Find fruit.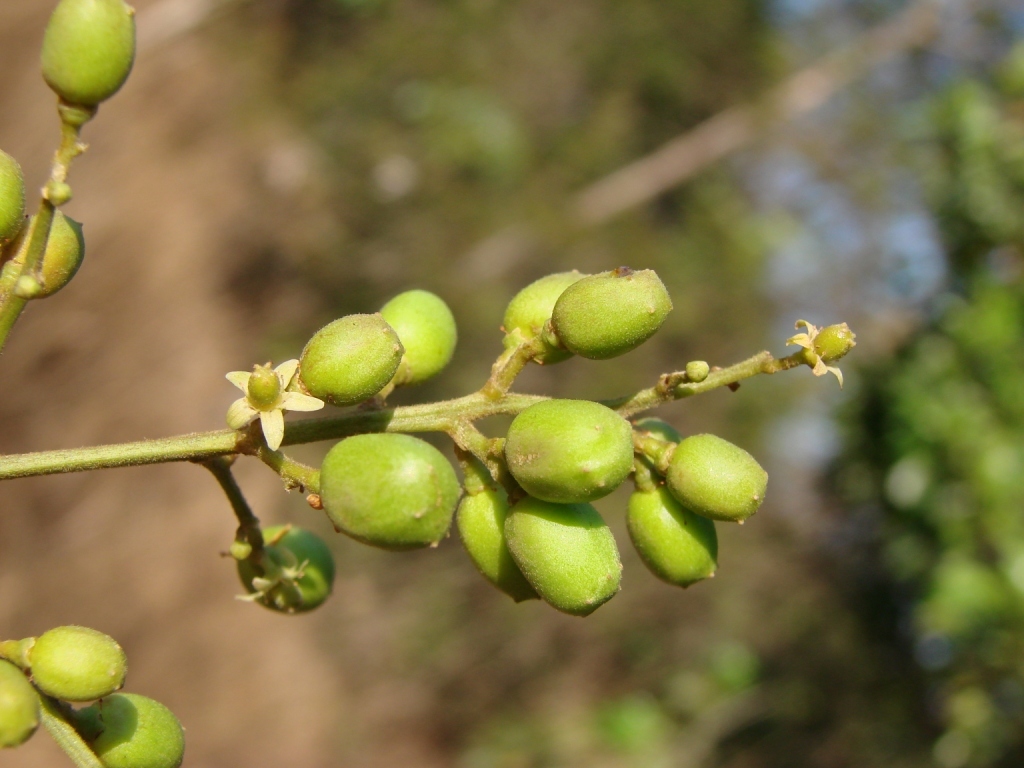
region(305, 424, 457, 559).
